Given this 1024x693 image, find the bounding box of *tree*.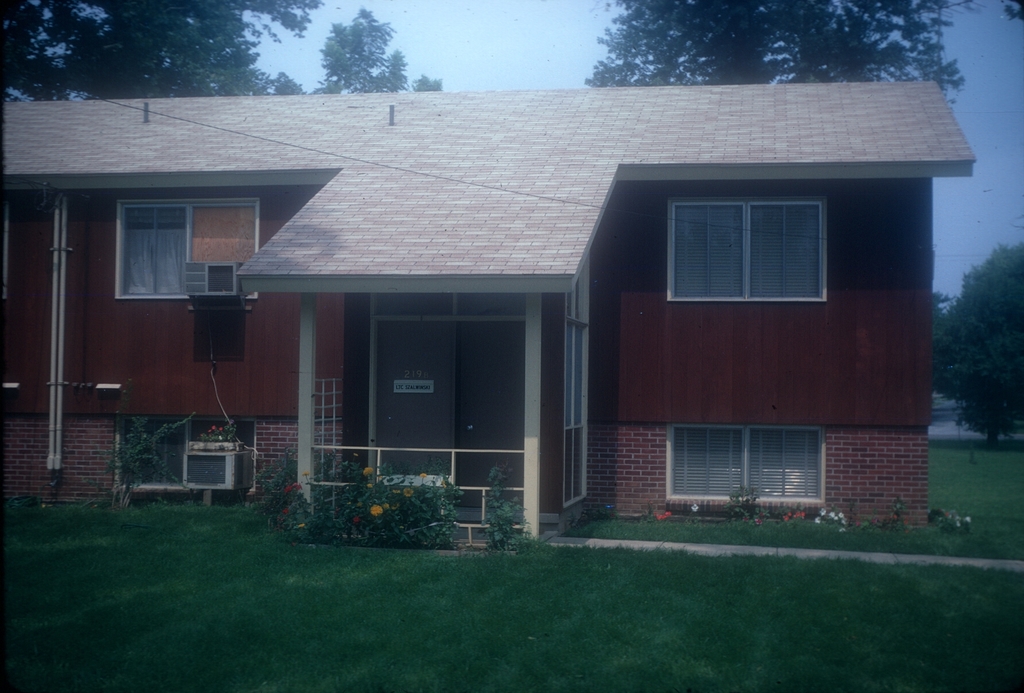
0,0,322,98.
